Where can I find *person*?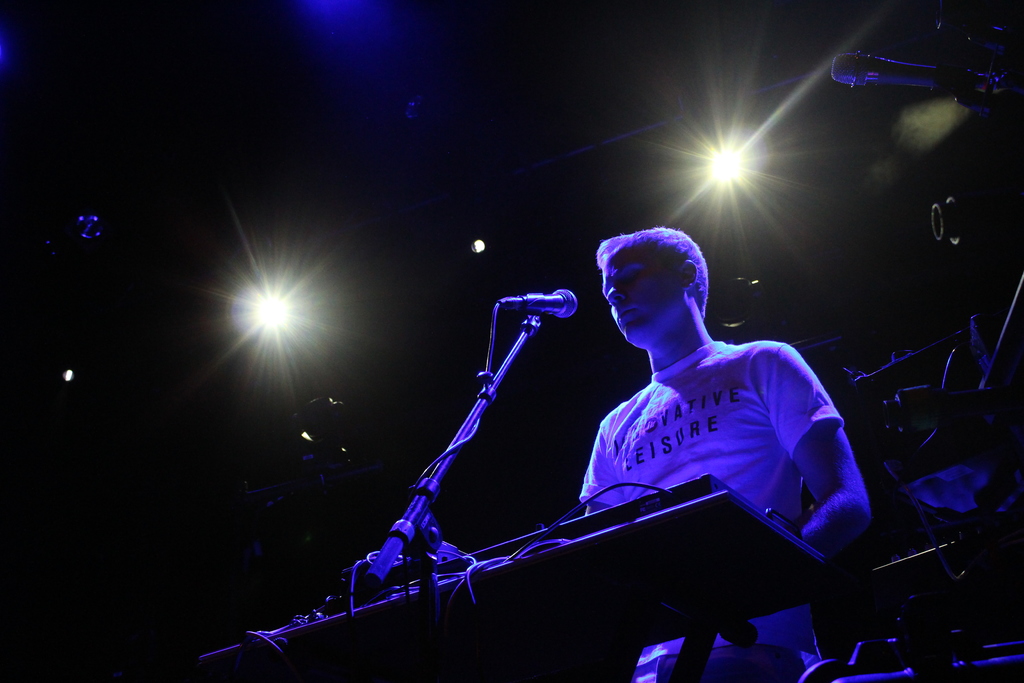
You can find it at x1=540, y1=208, x2=869, y2=624.
